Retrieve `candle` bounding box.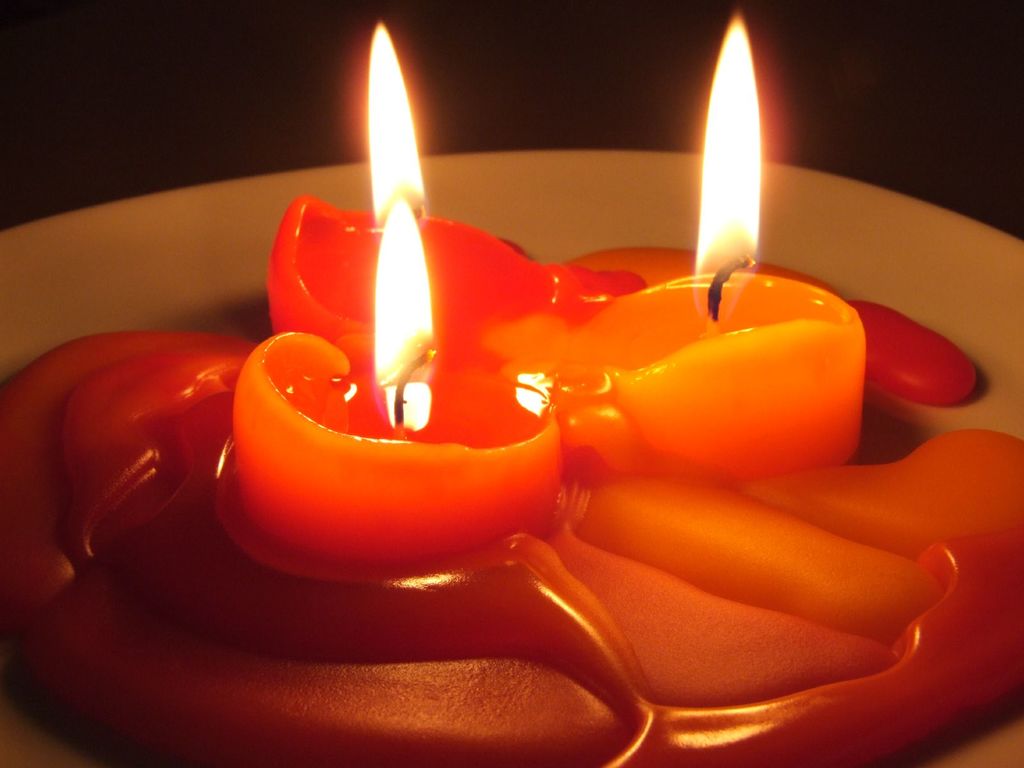
Bounding box: detection(258, 11, 640, 372).
